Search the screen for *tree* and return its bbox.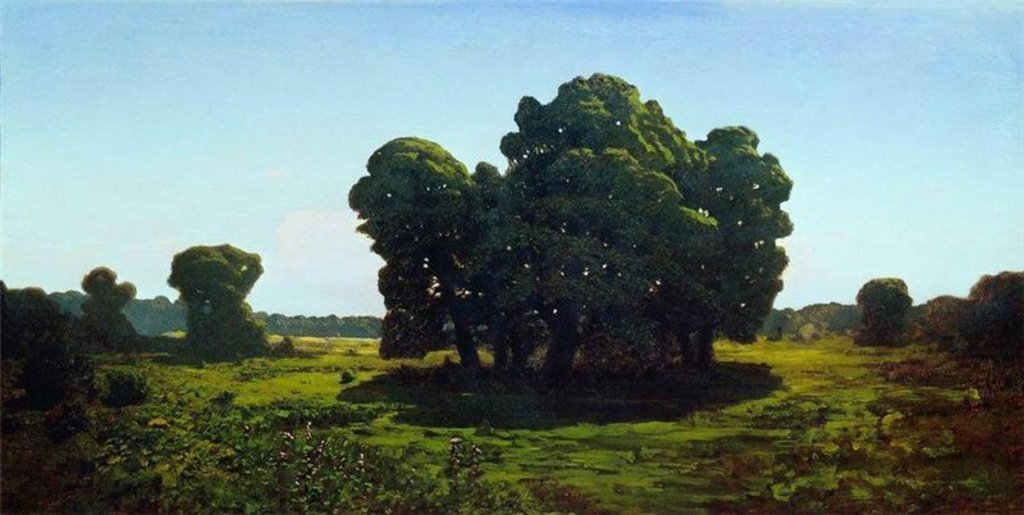
Found: (left=137, top=282, right=193, bottom=345).
